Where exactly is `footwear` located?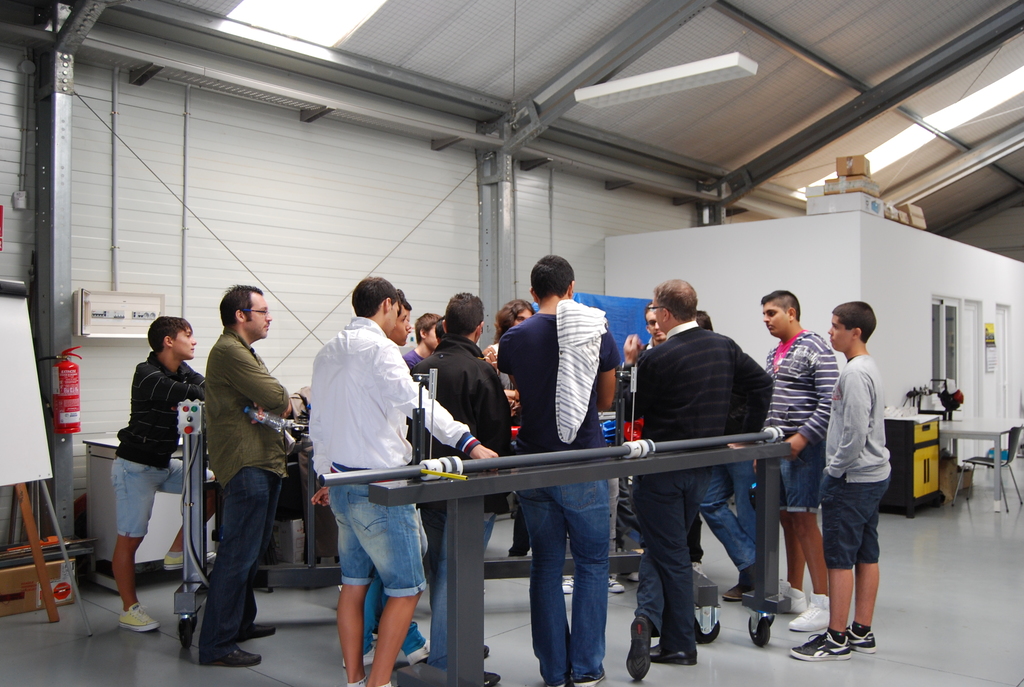
Its bounding box is (x1=624, y1=613, x2=649, y2=681).
